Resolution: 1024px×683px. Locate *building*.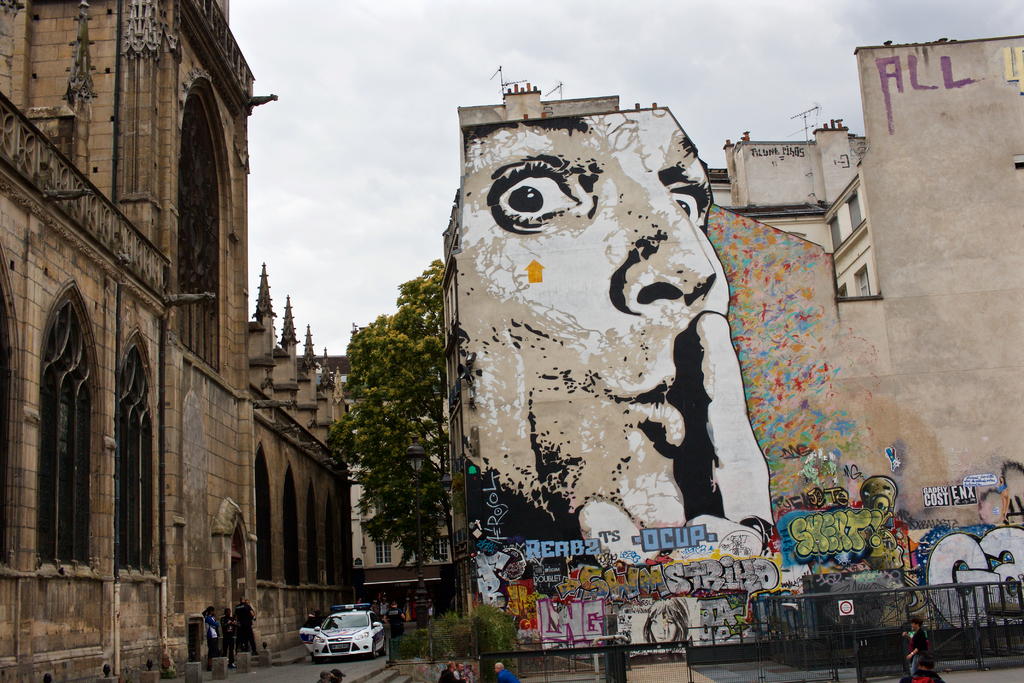
rect(0, 1, 354, 675).
